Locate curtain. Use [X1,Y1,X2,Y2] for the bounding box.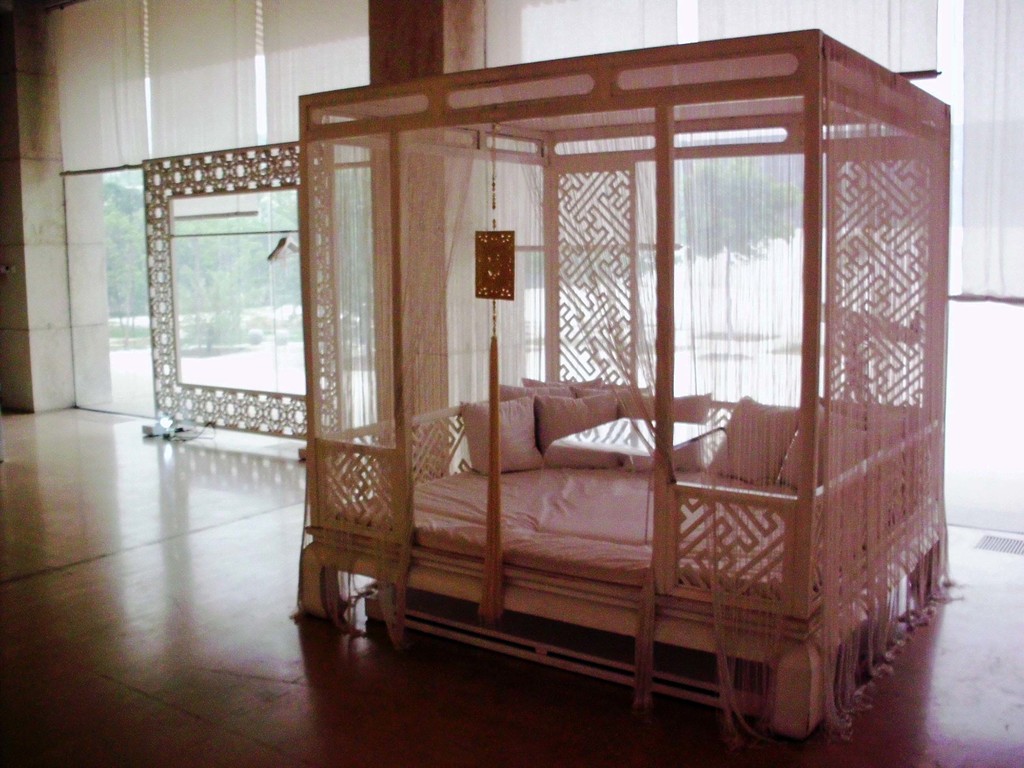
[694,0,938,78].
